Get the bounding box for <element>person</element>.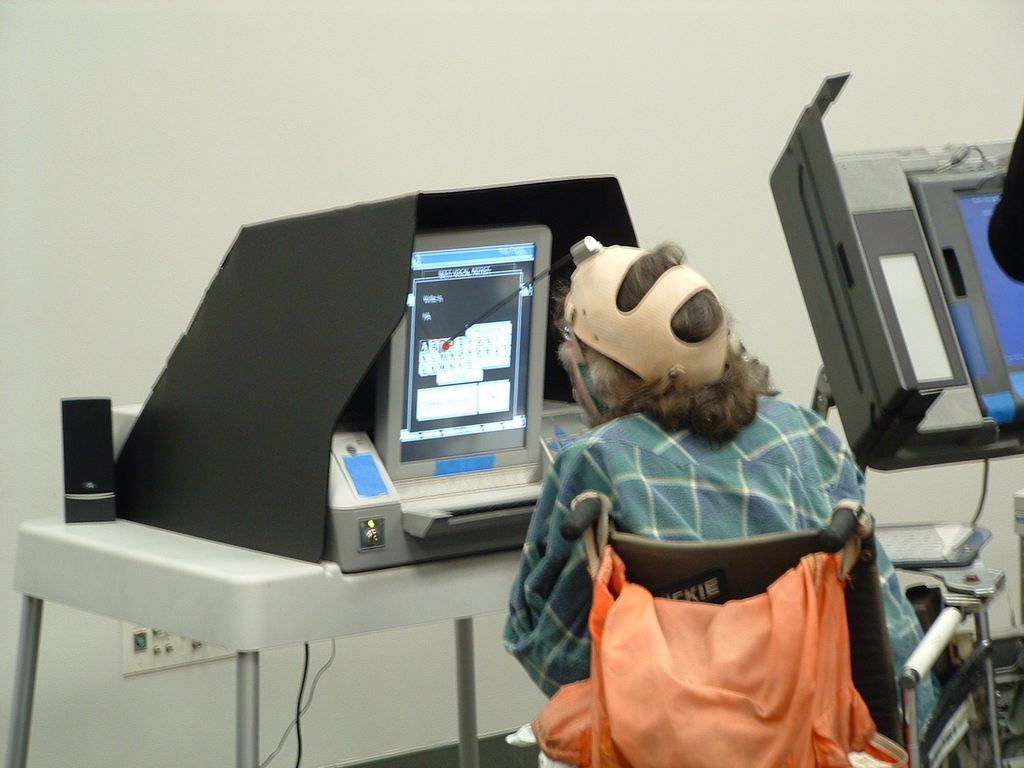
986/111/1023/284.
